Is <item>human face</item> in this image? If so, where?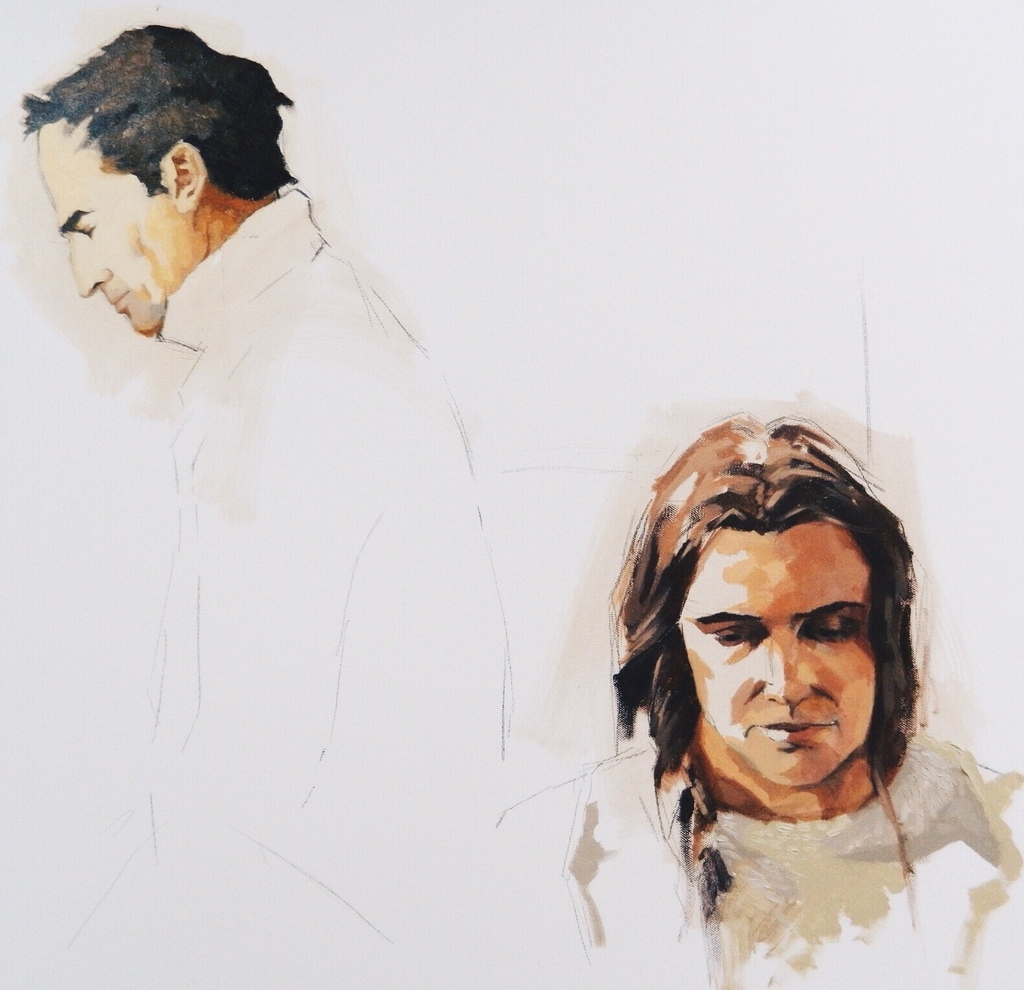
Yes, at bbox=[678, 529, 879, 778].
